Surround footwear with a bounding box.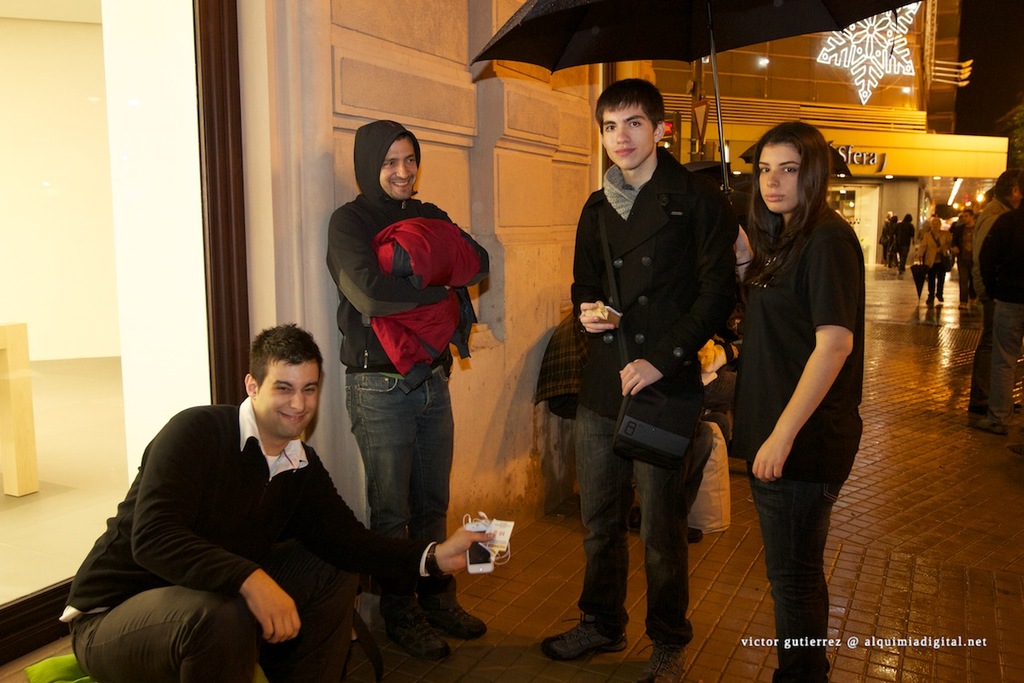
935 289 945 302.
